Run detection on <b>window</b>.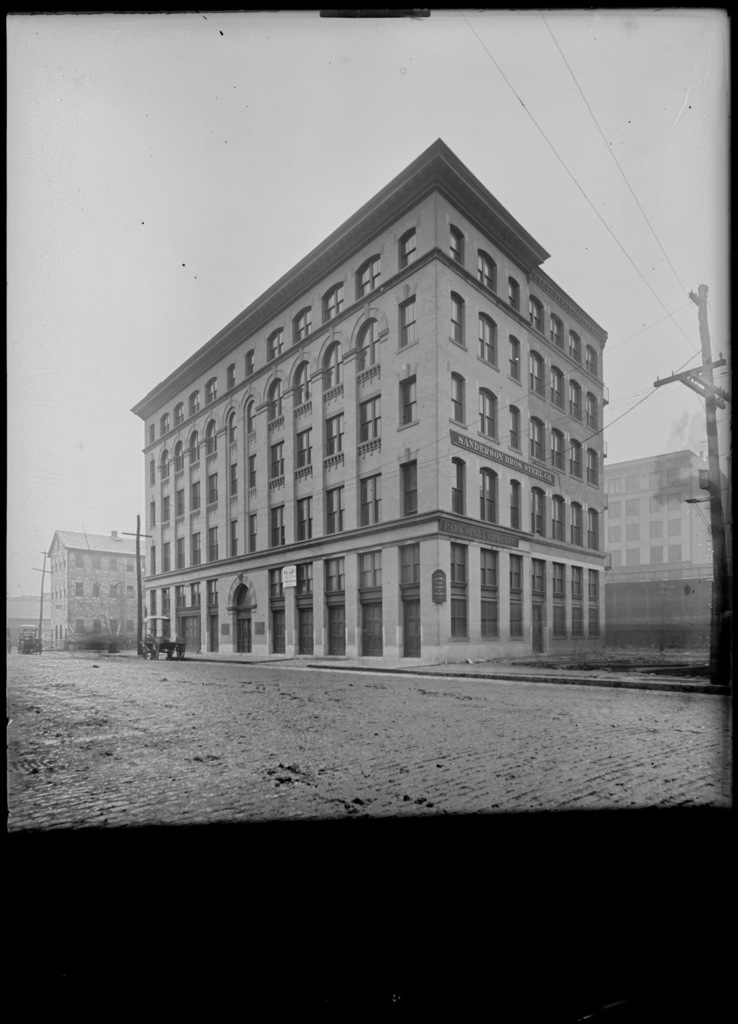
Result: [127,586,135,599].
